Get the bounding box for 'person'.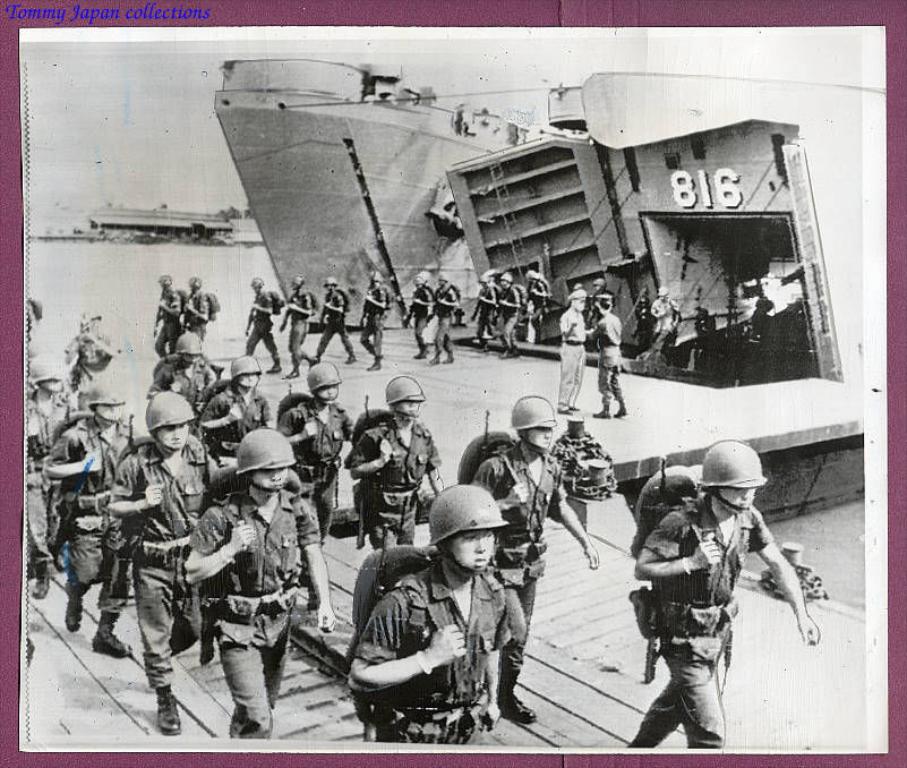
{"left": 200, "top": 353, "right": 273, "bottom": 470}.
